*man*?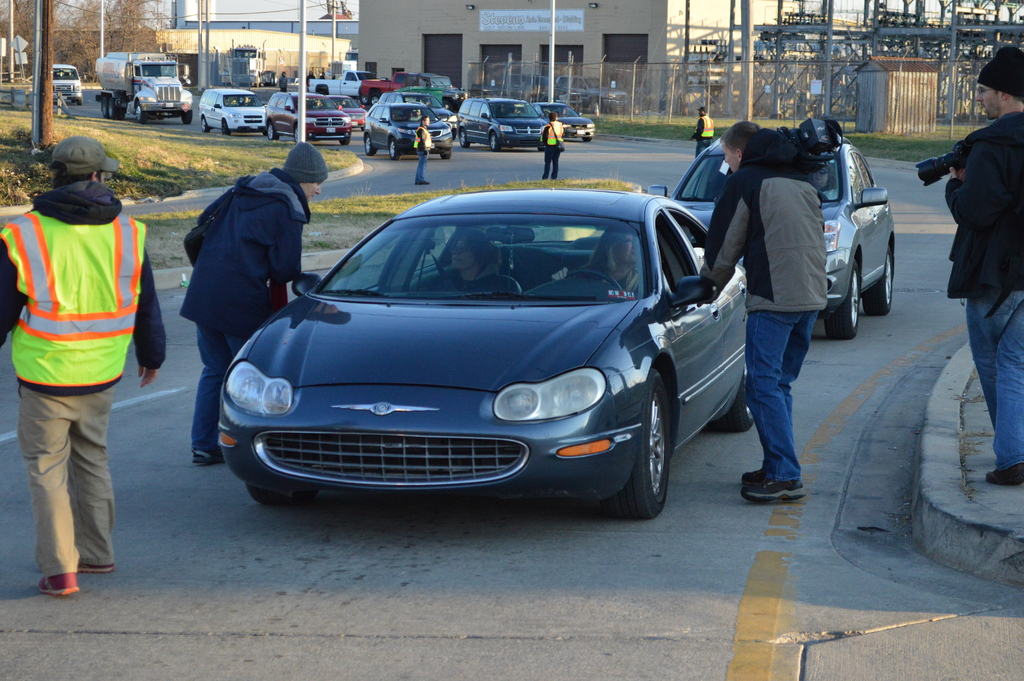
bbox(183, 137, 326, 460)
